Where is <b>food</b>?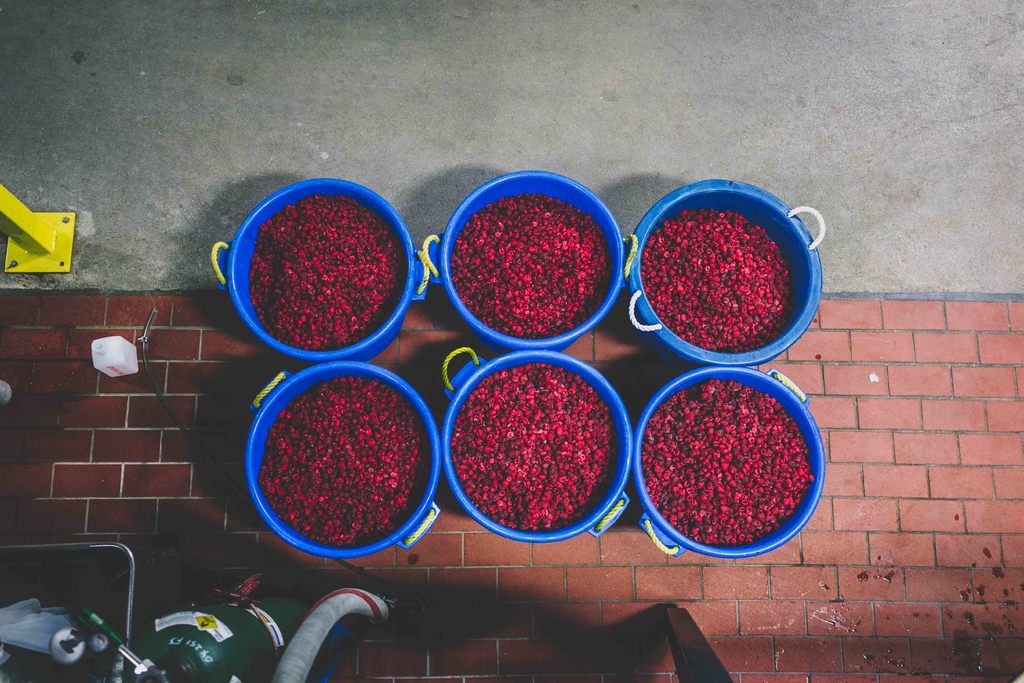
locate(242, 186, 417, 347).
